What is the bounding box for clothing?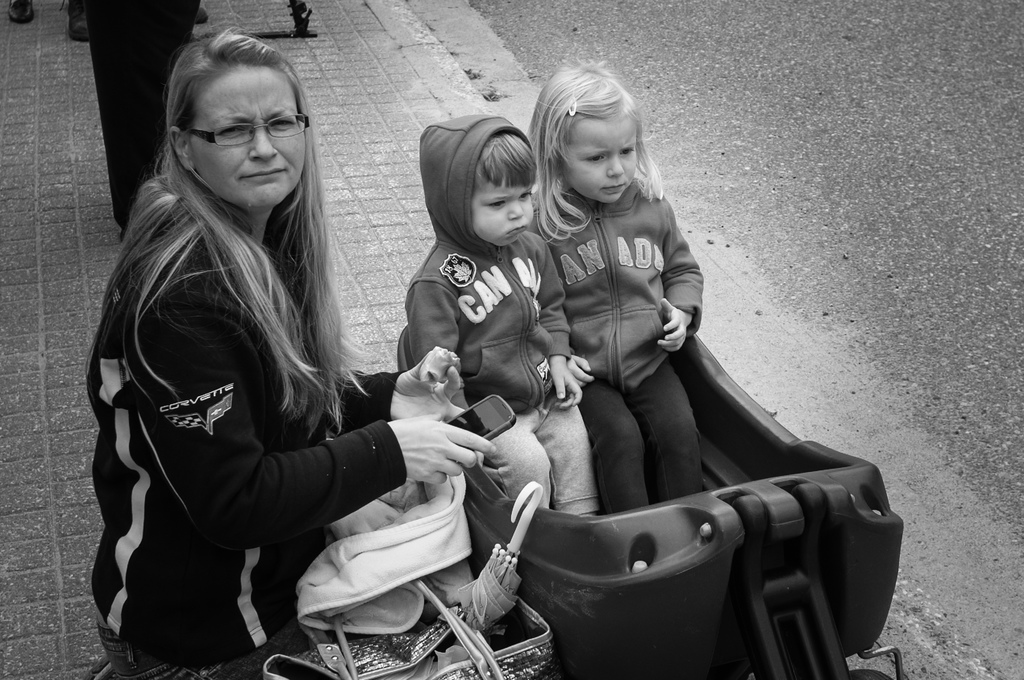
[left=80, top=0, right=200, bottom=228].
